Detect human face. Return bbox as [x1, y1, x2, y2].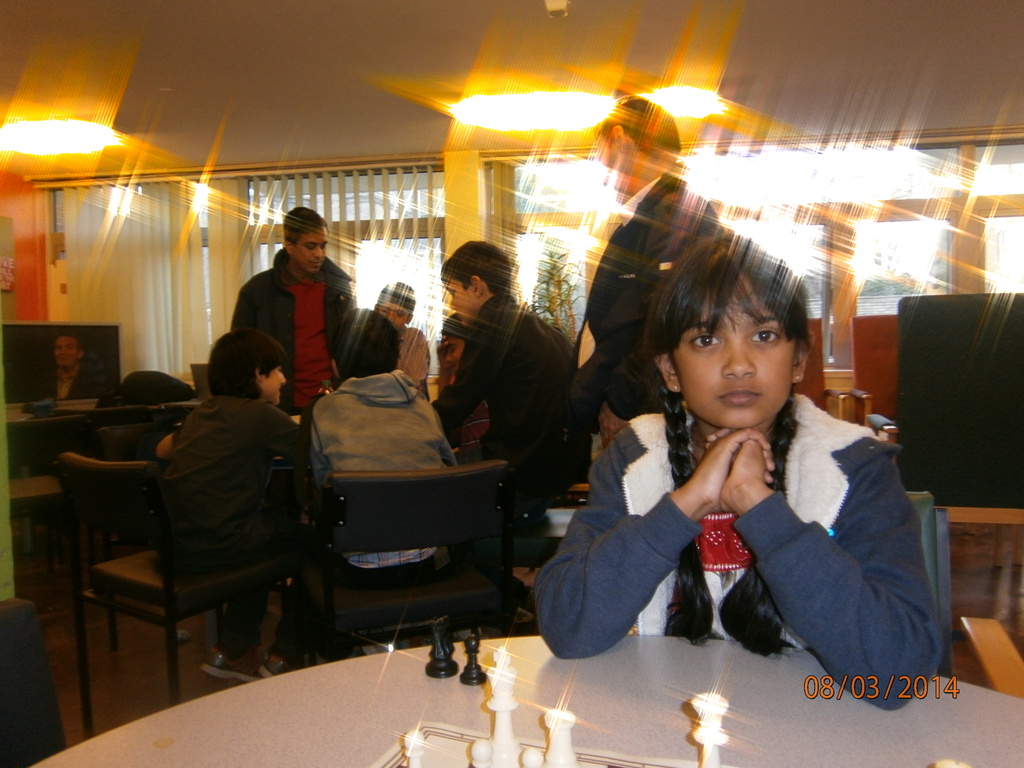
[673, 271, 799, 430].
